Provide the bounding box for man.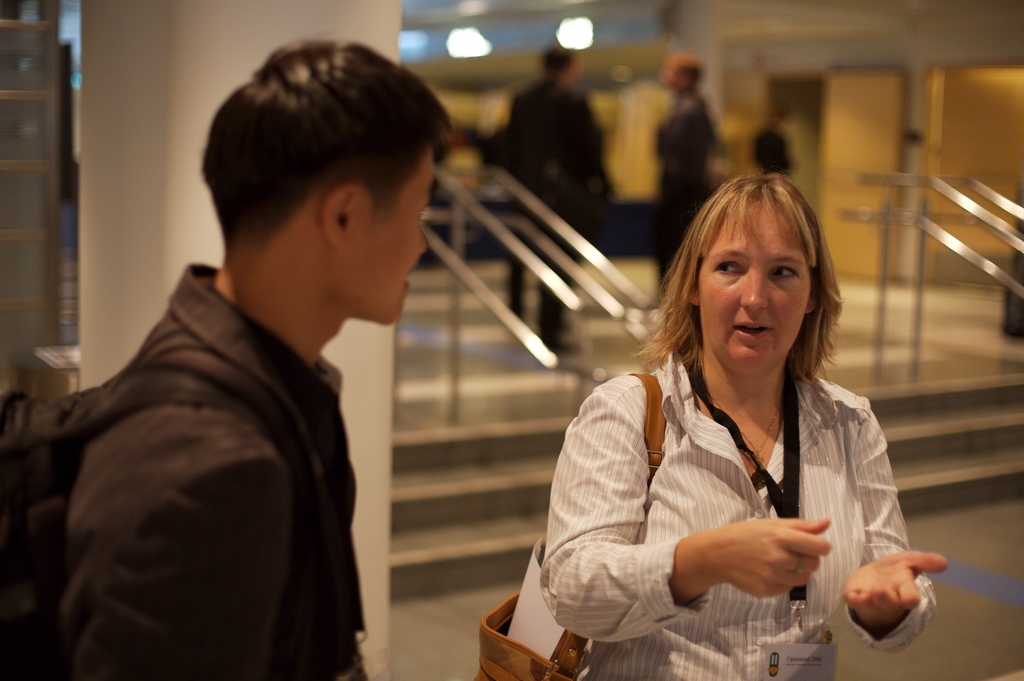
[648, 49, 719, 336].
